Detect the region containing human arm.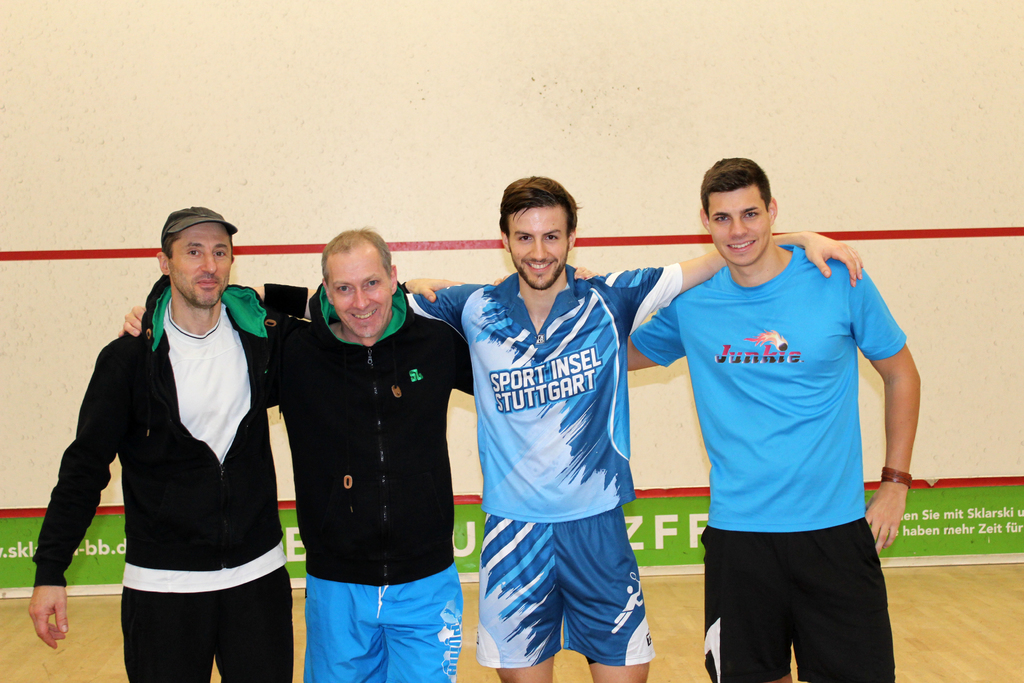
l=624, t=293, r=685, b=372.
